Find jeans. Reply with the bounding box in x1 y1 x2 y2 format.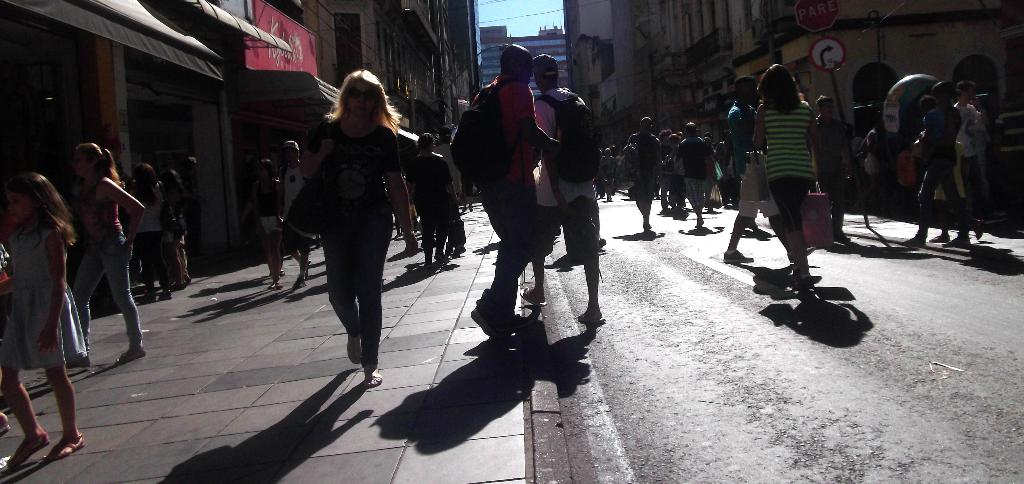
71 234 142 344.
